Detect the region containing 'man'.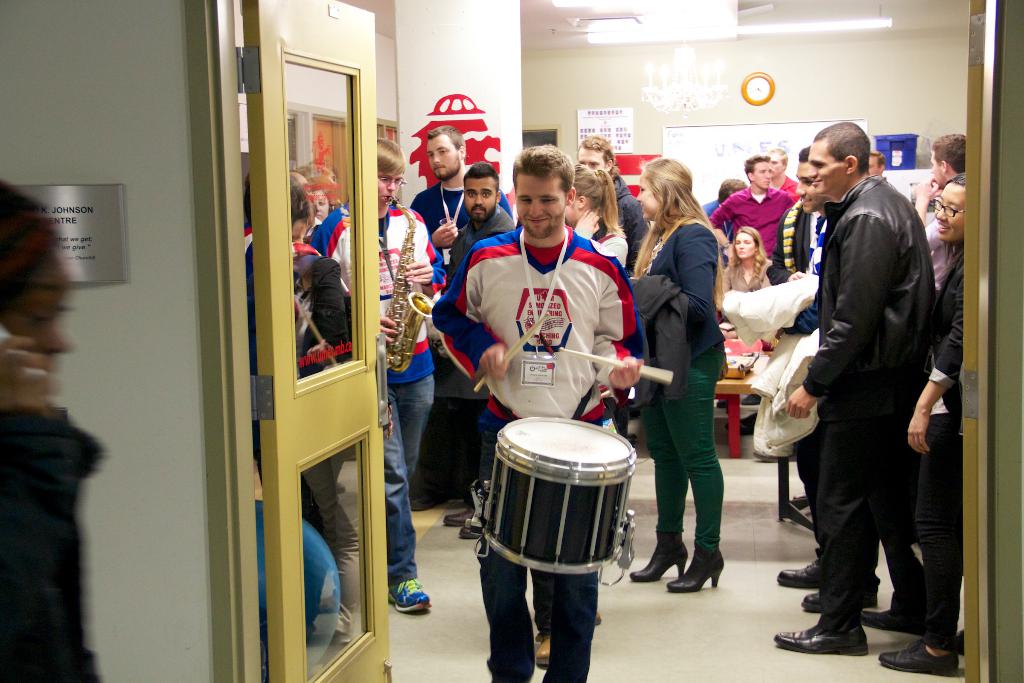
BBox(769, 118, 922, 646).
